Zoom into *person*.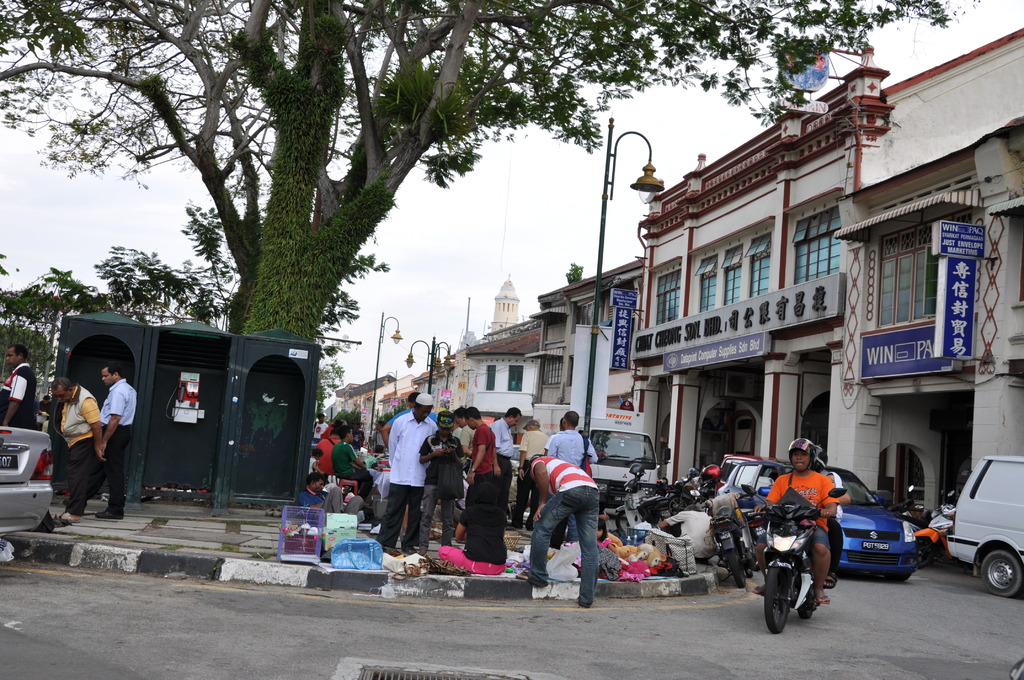
Zoom target: {"left": 453, "top": 403, "right": 478, "bottom": 453}.
